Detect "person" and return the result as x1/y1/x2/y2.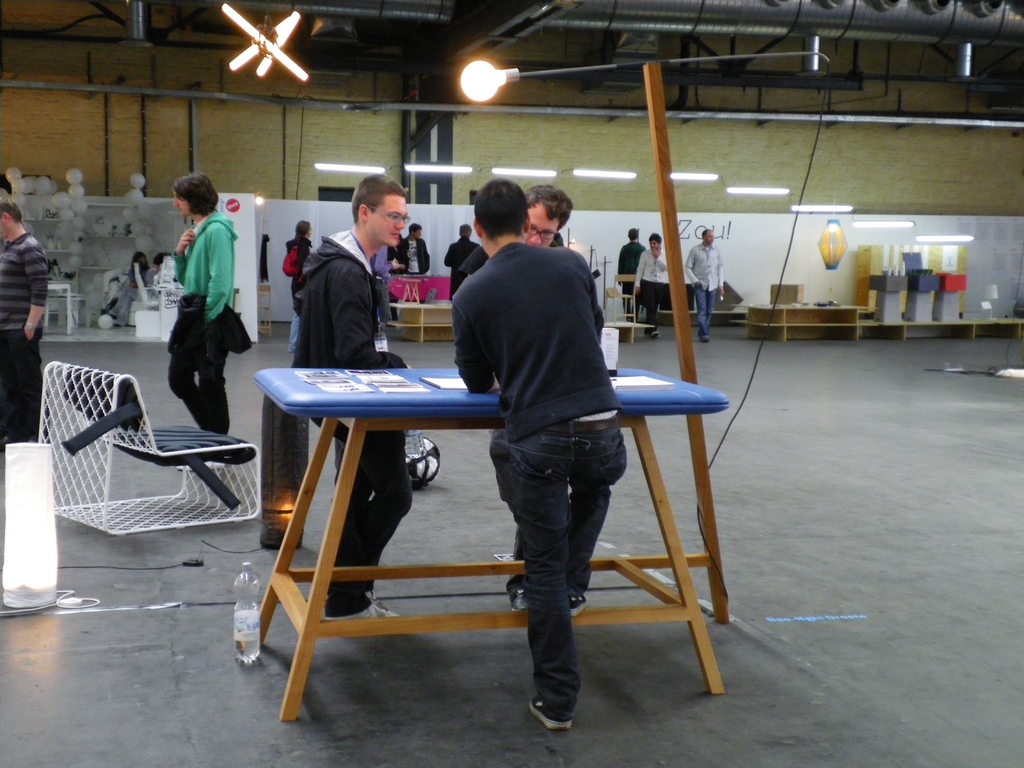
2/191/46/446.
